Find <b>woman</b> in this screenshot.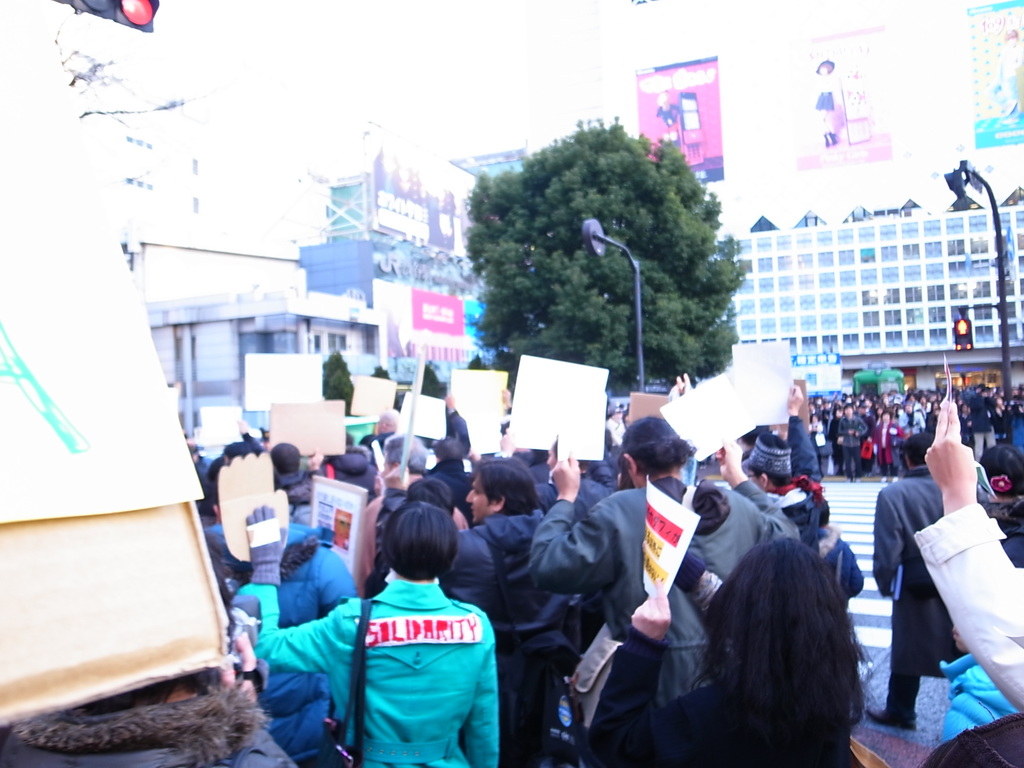
The bounding box for <b>woman</b> is 312/486/520/765.
